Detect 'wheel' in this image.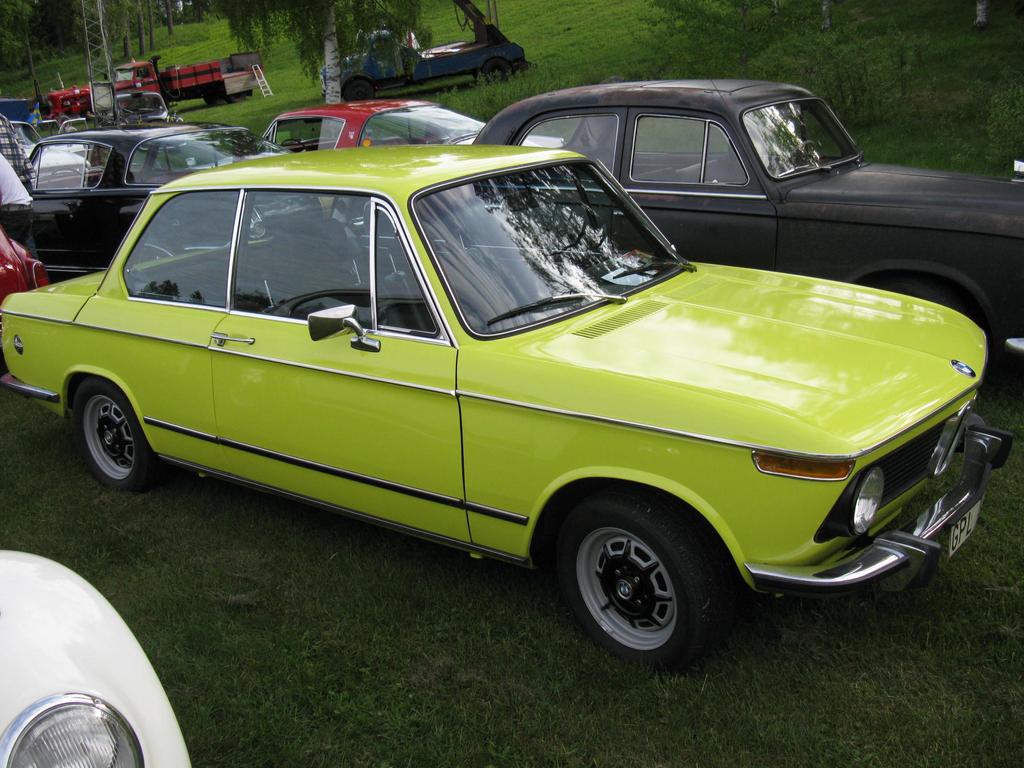
Detection: crop(222, 92, 245, 103).
